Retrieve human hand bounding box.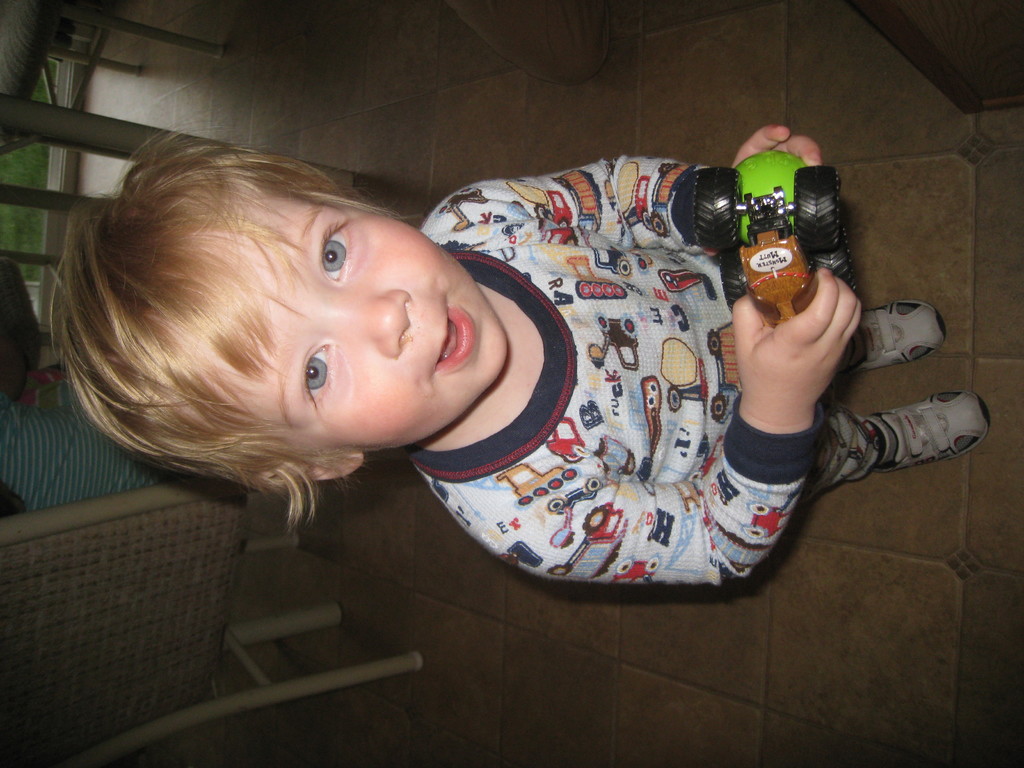
Bounding box: <region>743, 301, 868, 394</region>.
